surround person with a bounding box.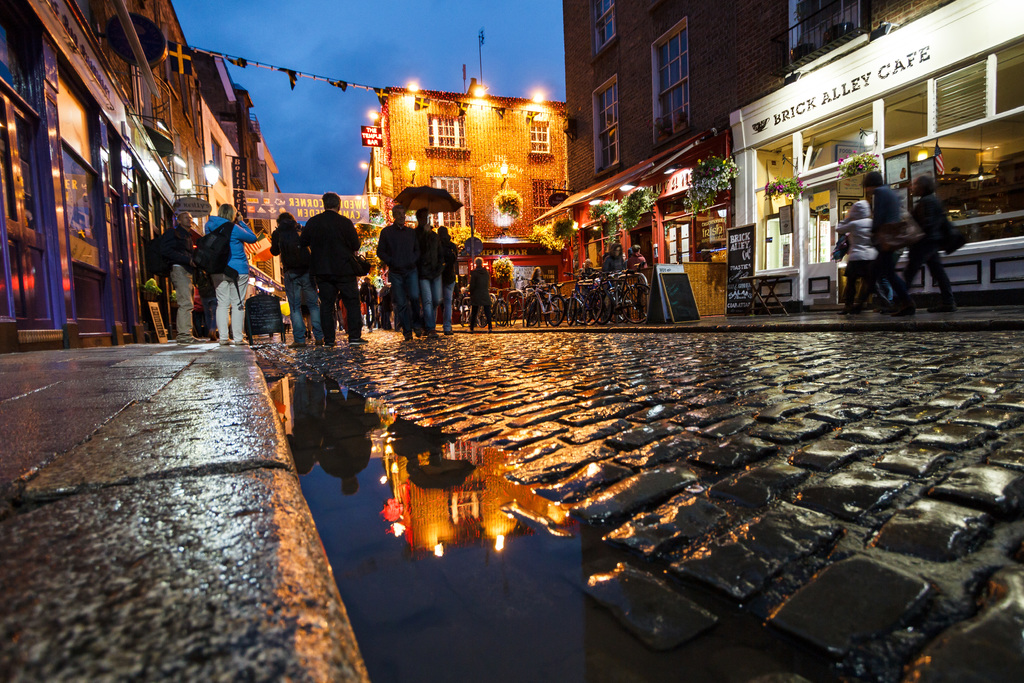
bbox=(375, 205, 421, 336).
